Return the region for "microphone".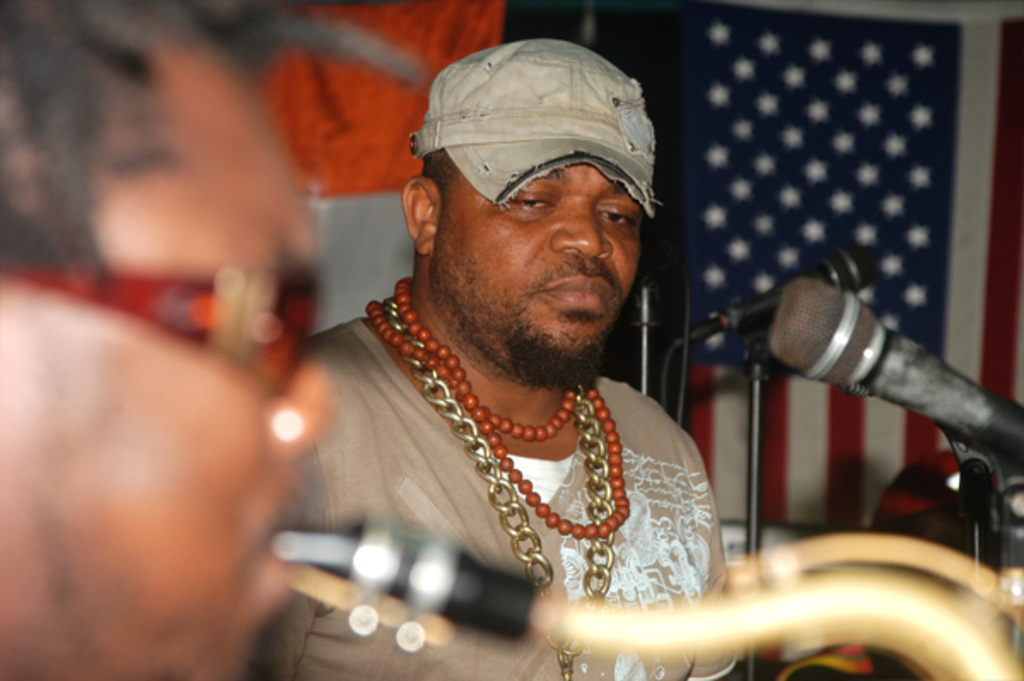
left=771, top=280, right=1022, bottom=463.
